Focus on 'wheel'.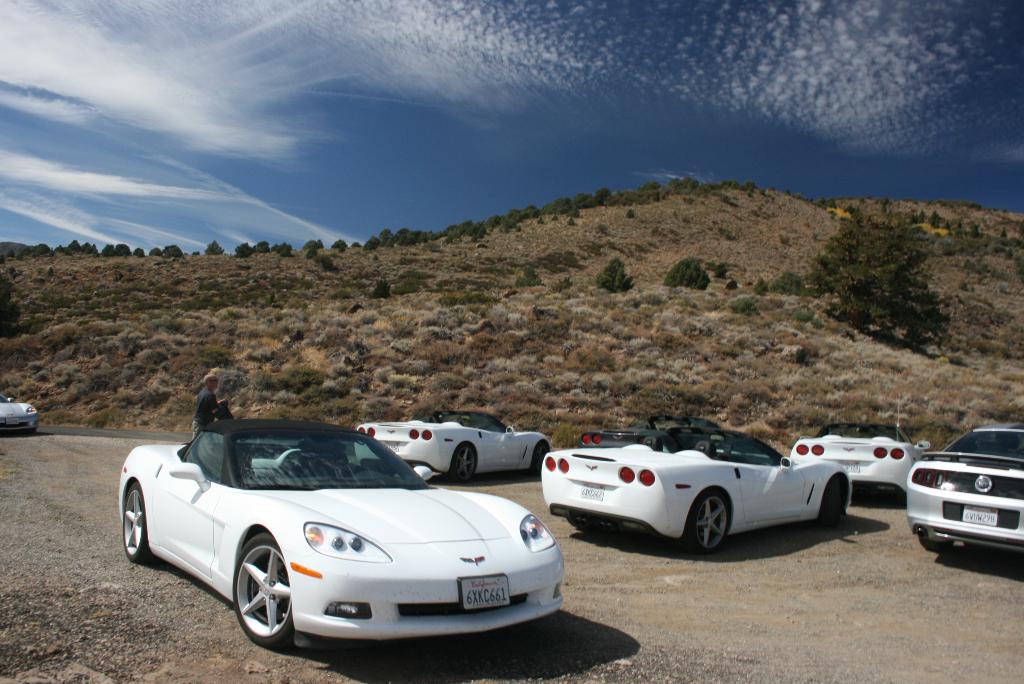
Focused at 225,553,286,655.
